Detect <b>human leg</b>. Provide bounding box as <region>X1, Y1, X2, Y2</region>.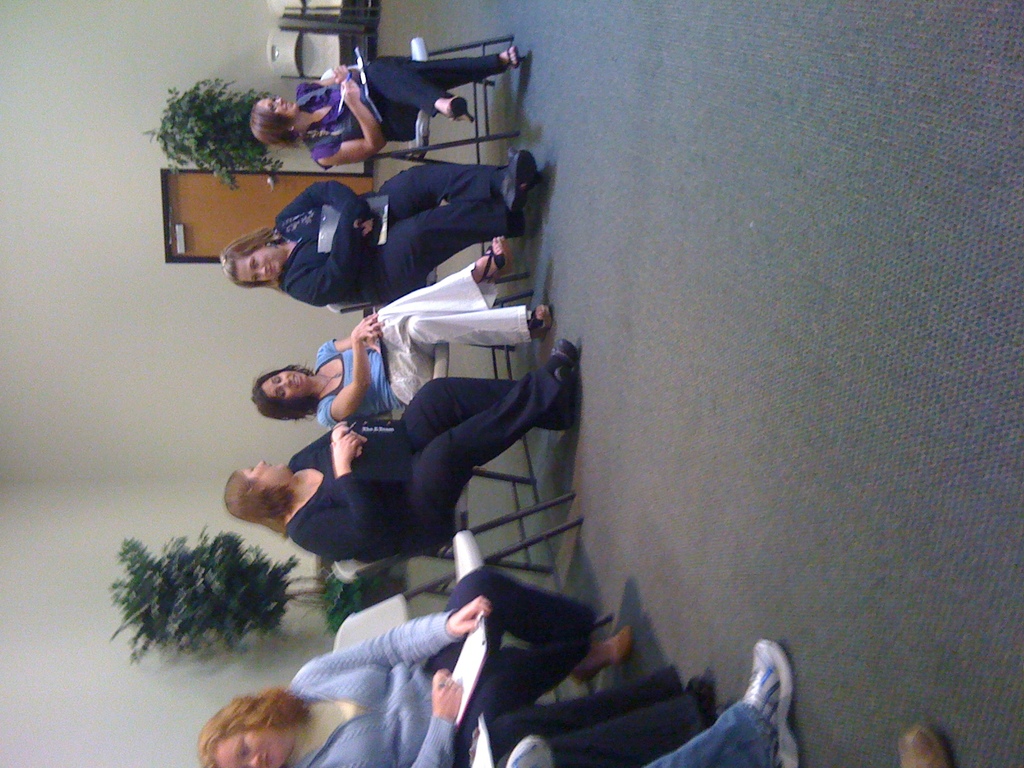
<region>422, 566, 599, 672</region>.
